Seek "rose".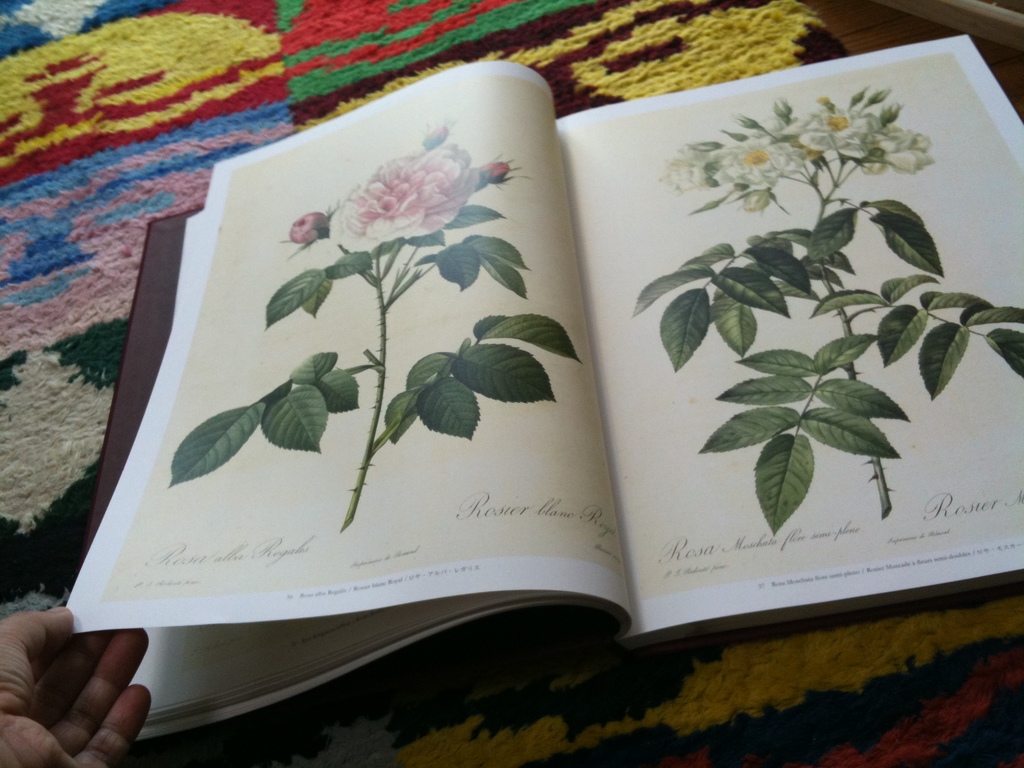
crop(783, 107, 883, 159).
